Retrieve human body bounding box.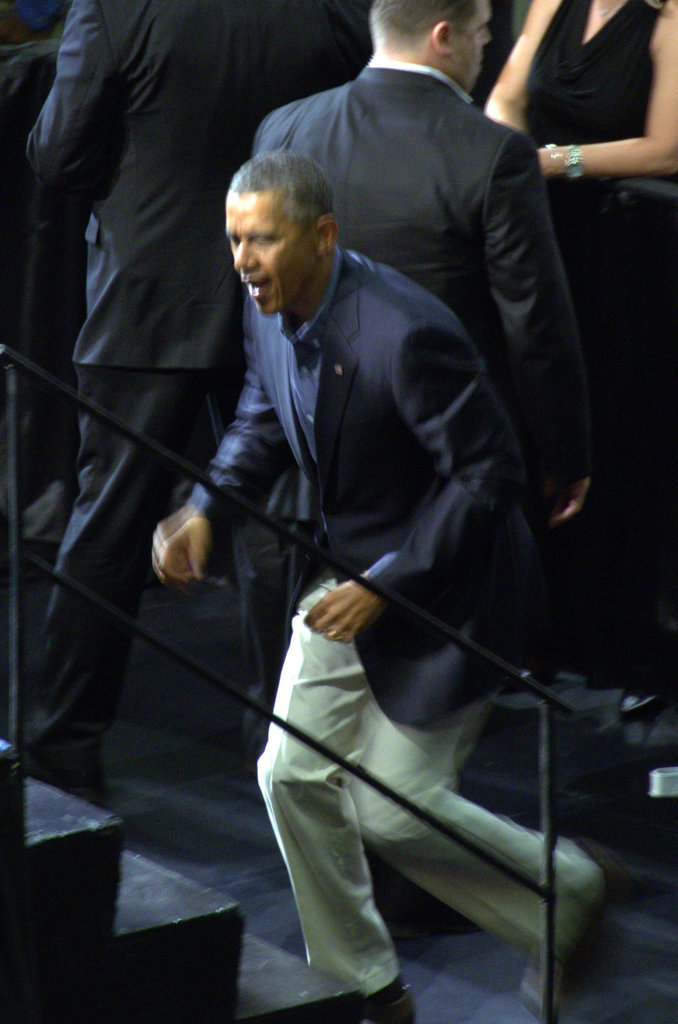
Bounding box: [486,0,677,319].
